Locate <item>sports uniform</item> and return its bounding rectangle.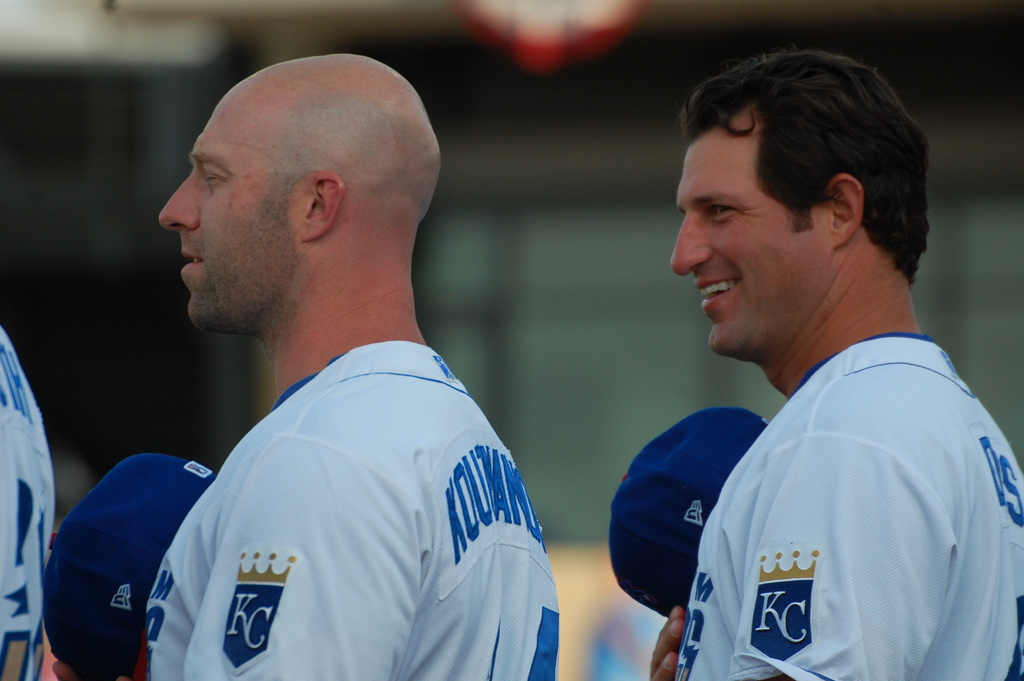
l=139, t=340, r=556, b=680.
